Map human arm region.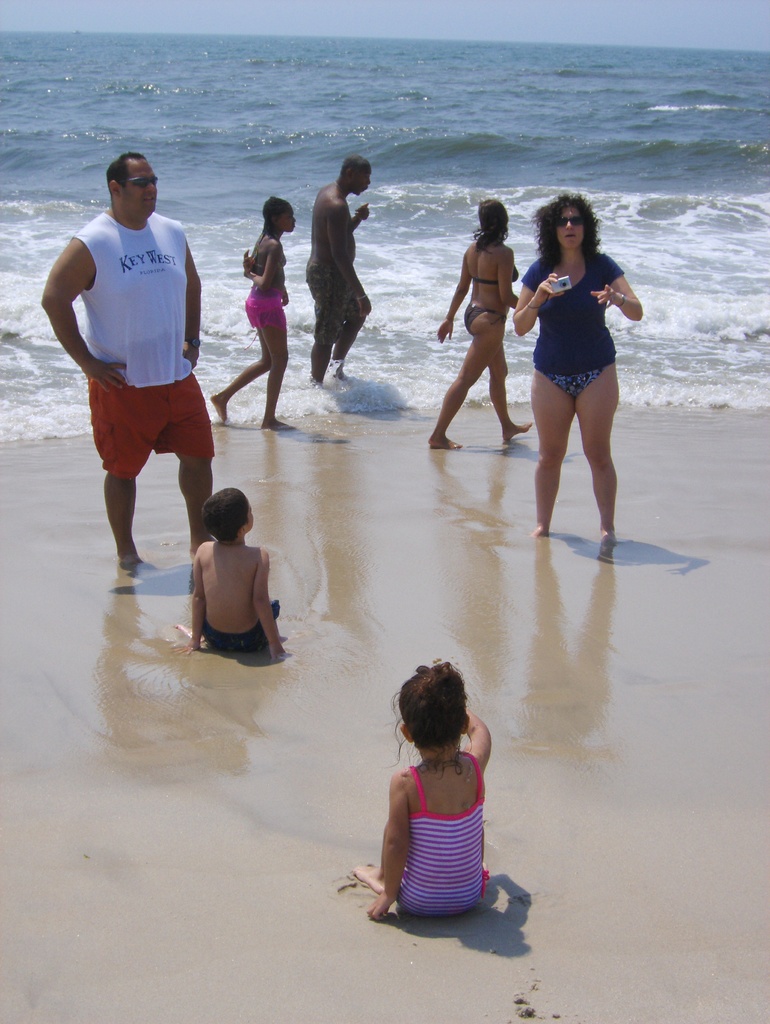
Mapped to 506,273,567,333.
